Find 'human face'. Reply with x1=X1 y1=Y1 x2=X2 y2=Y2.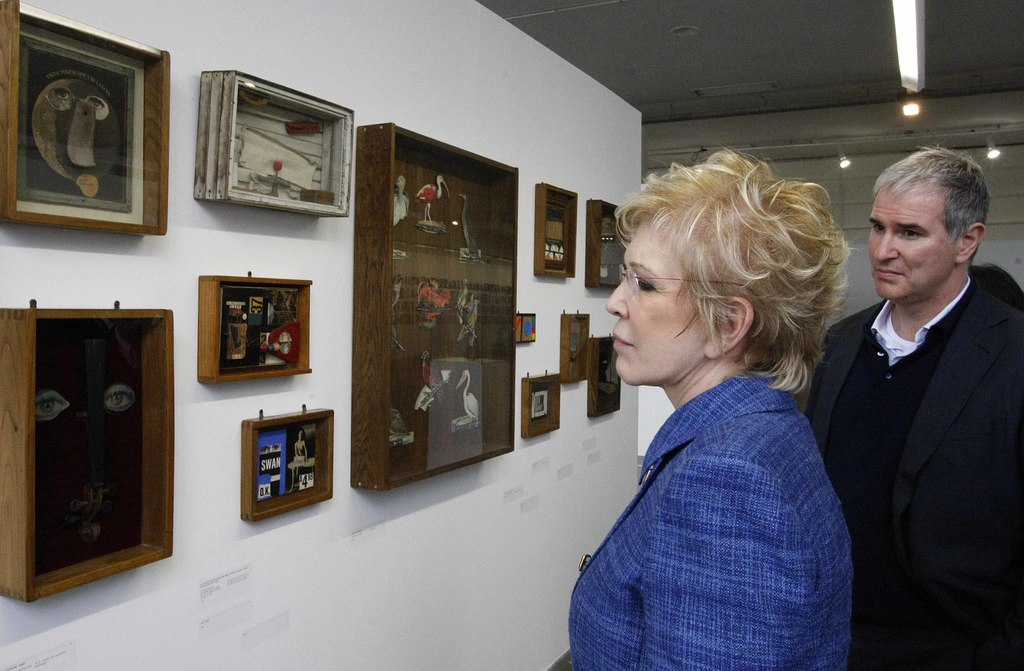
x1=871 y1=181 x2=956 y2=303.
